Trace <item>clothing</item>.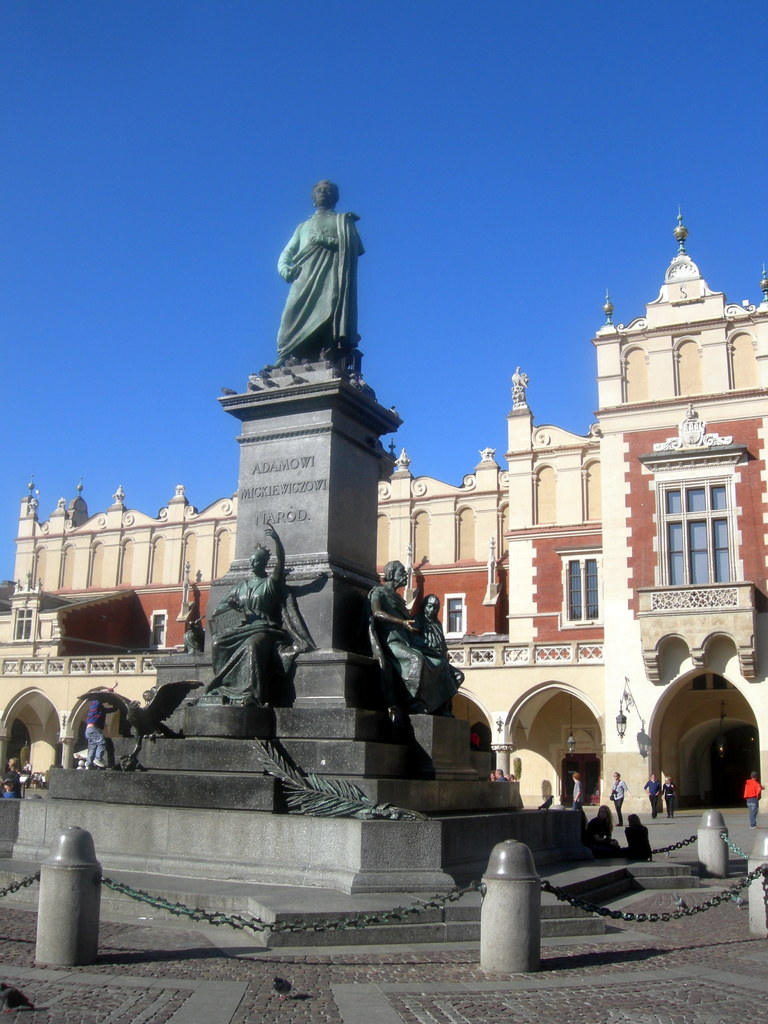
Traced to <bbox>274, 202, 355, 360</bbox>.
